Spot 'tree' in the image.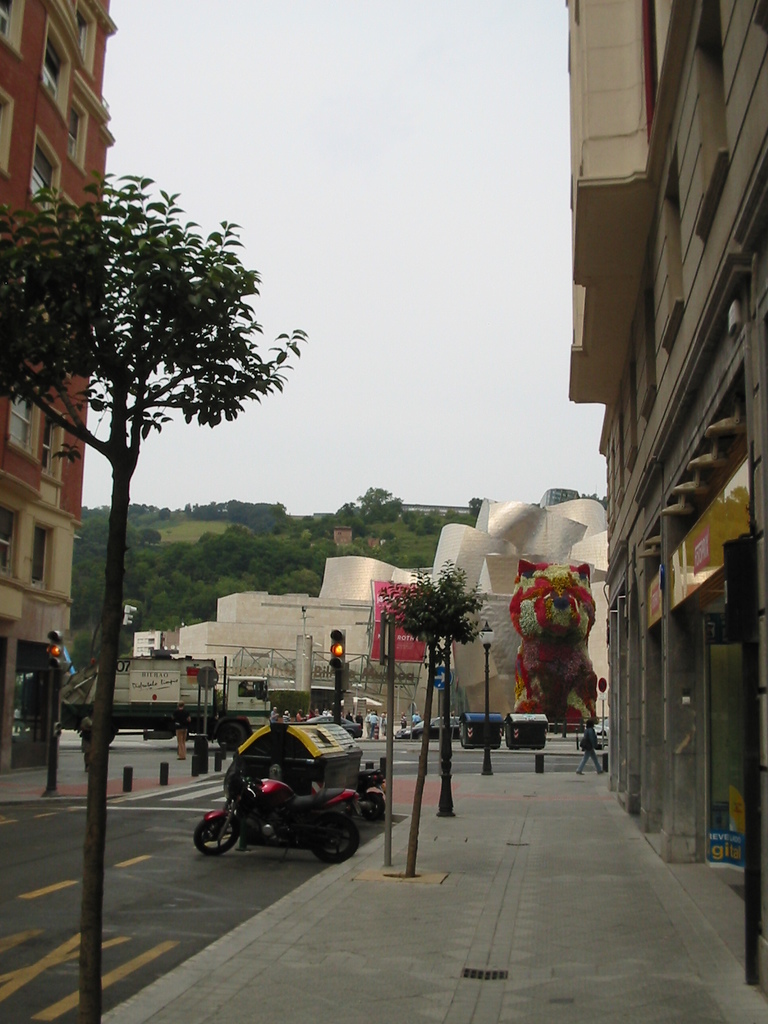
'tree' found at [323, 495, 367, 530].
